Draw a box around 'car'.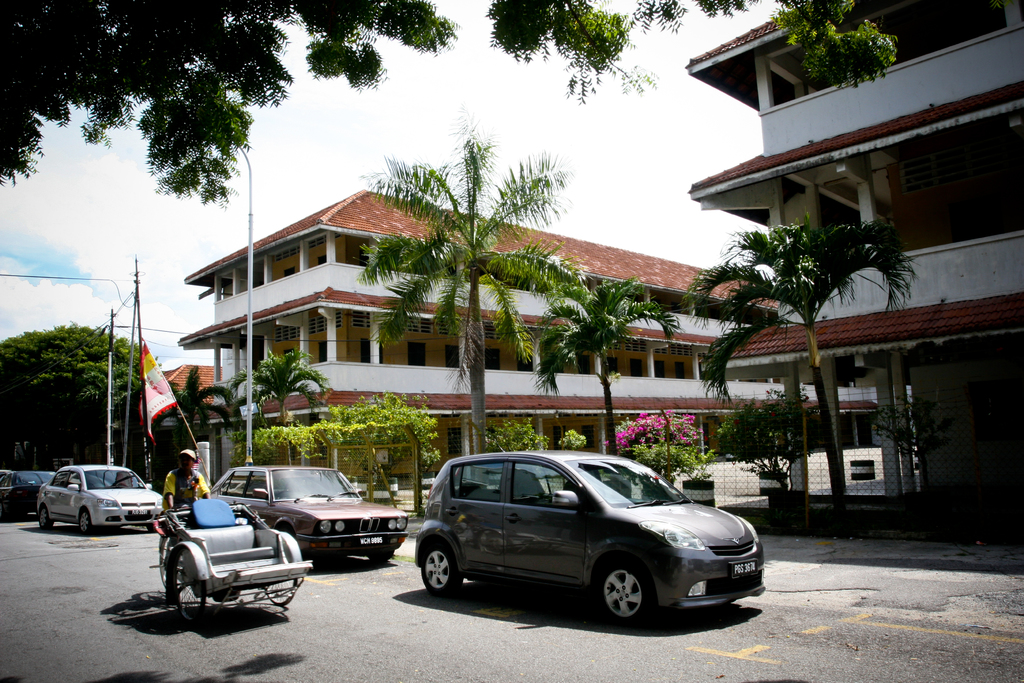
<box>0,465,45,518</box>.
